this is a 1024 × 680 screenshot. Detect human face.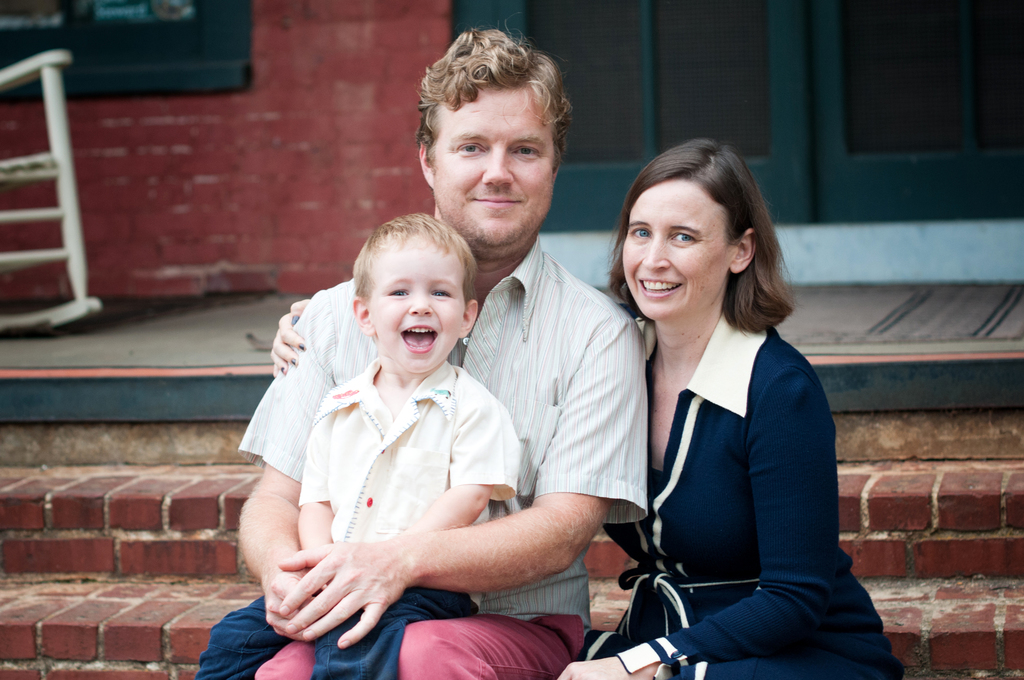
{"left": 373, "top": 241, "right": 467, "bottom": 373}.
